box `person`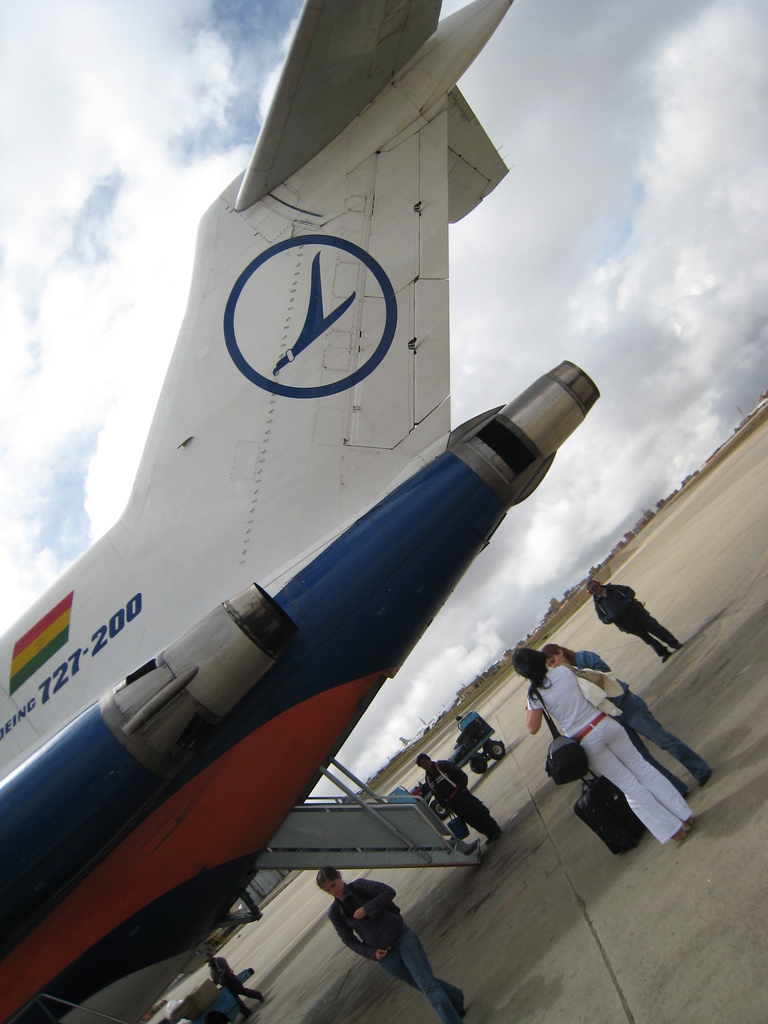
x1=312, y1=861, x2=466, y2=1023
